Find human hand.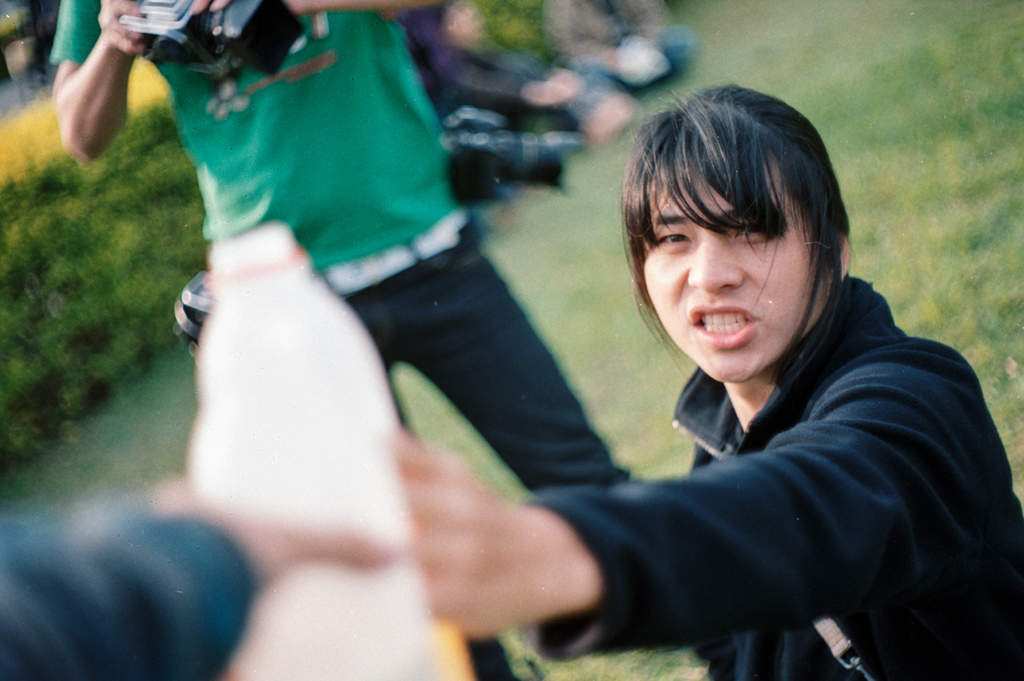
[149,474,399,680].
